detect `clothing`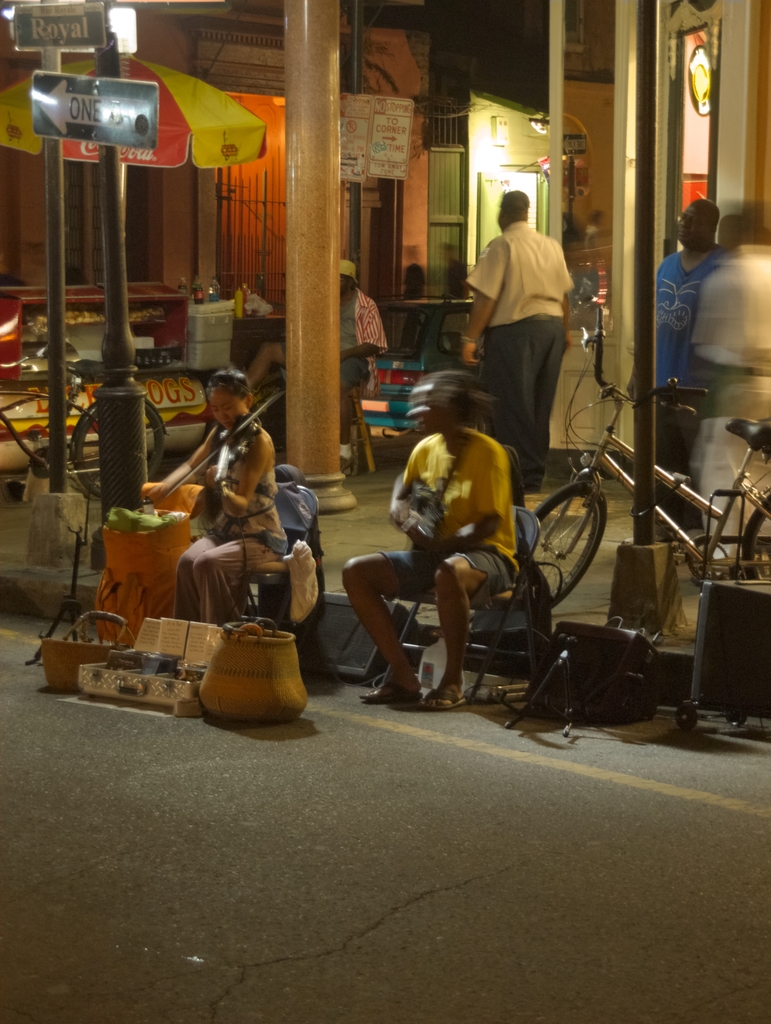
649, 234, 709, 543
